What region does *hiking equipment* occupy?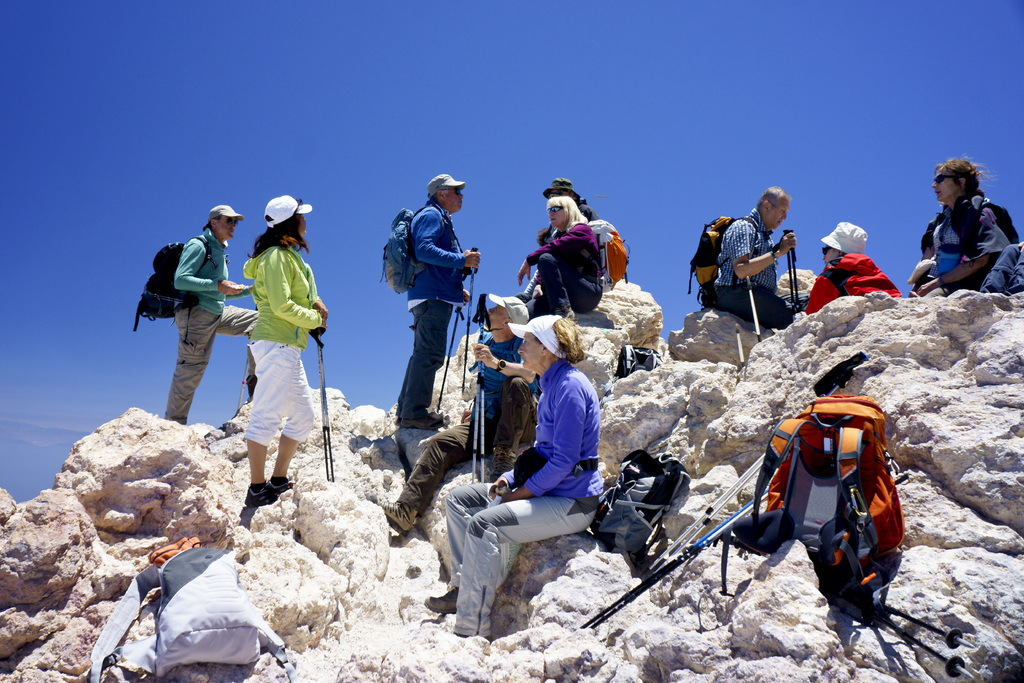
pyautogui.locateOnScreen(321, 323, 336, 484).
